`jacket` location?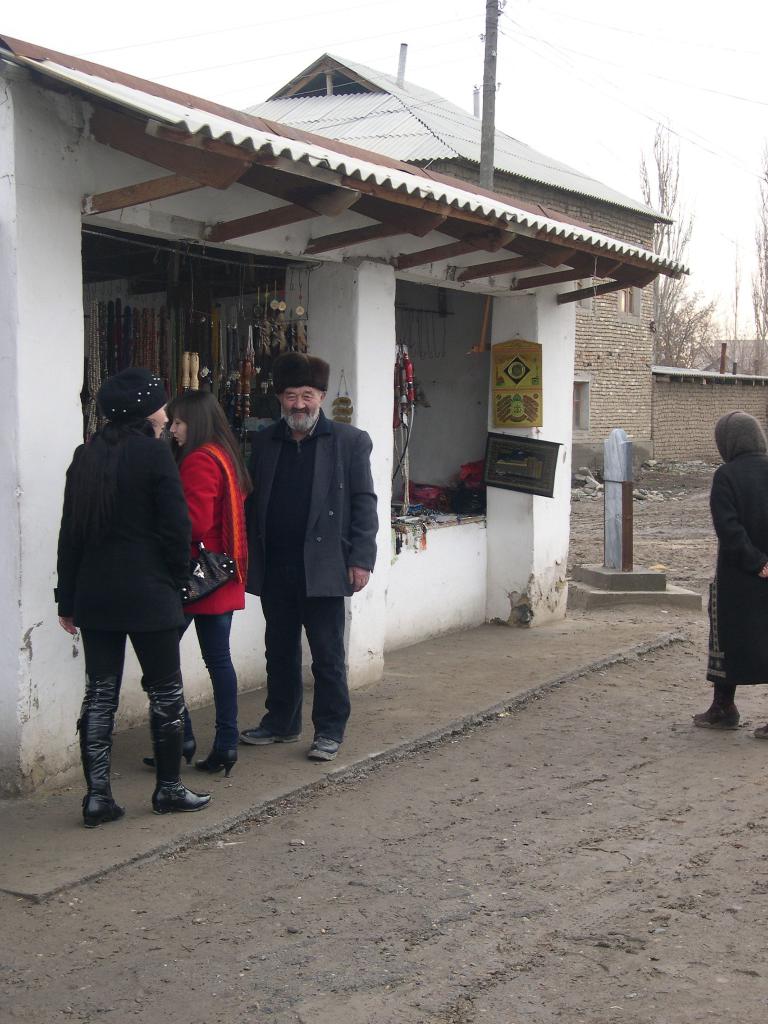
[left=52, top=380, right=204, bottom=637]
